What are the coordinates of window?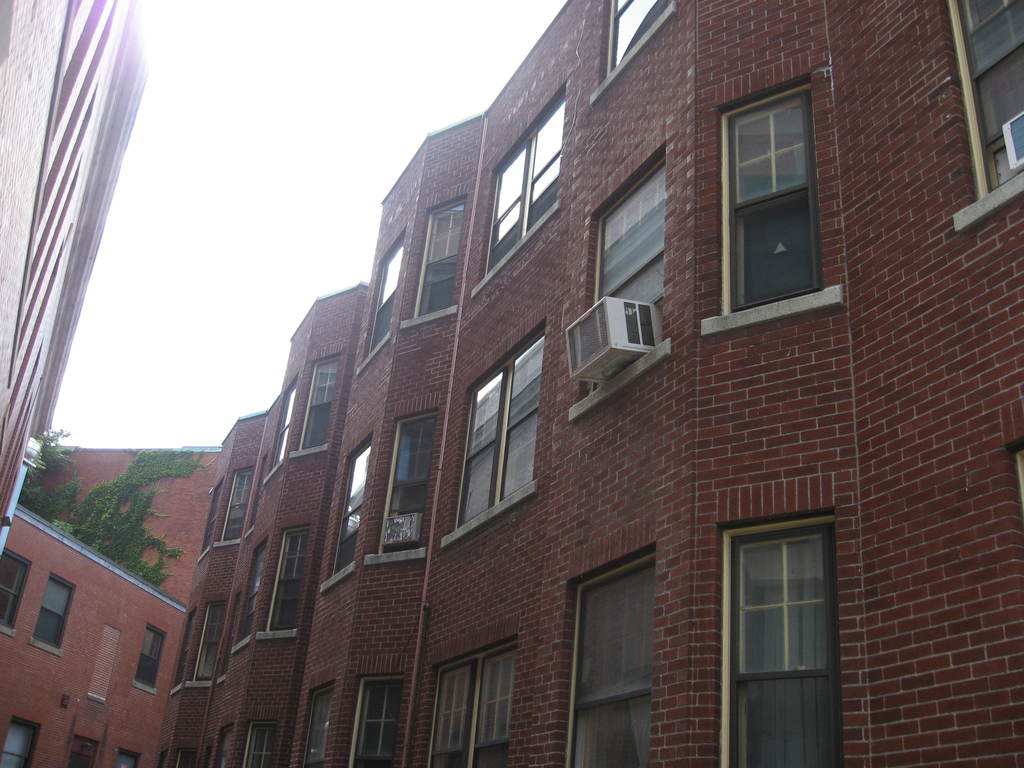
l=219, t=468, r=252, b=543.
